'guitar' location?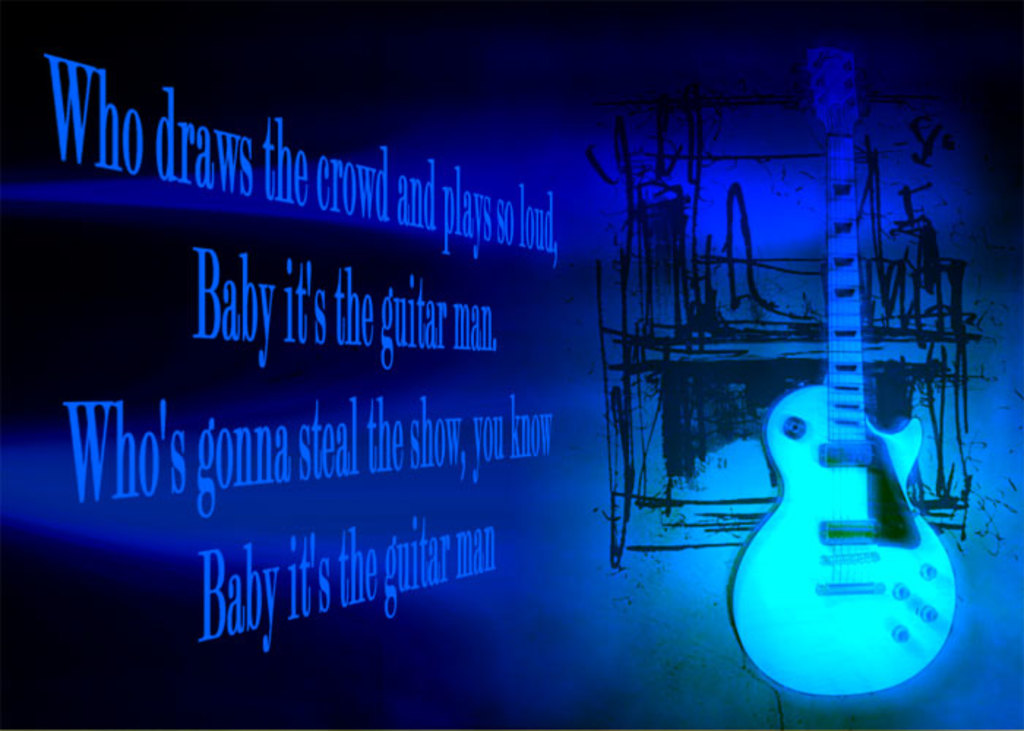
bbox(729, 51, 960, 692)
